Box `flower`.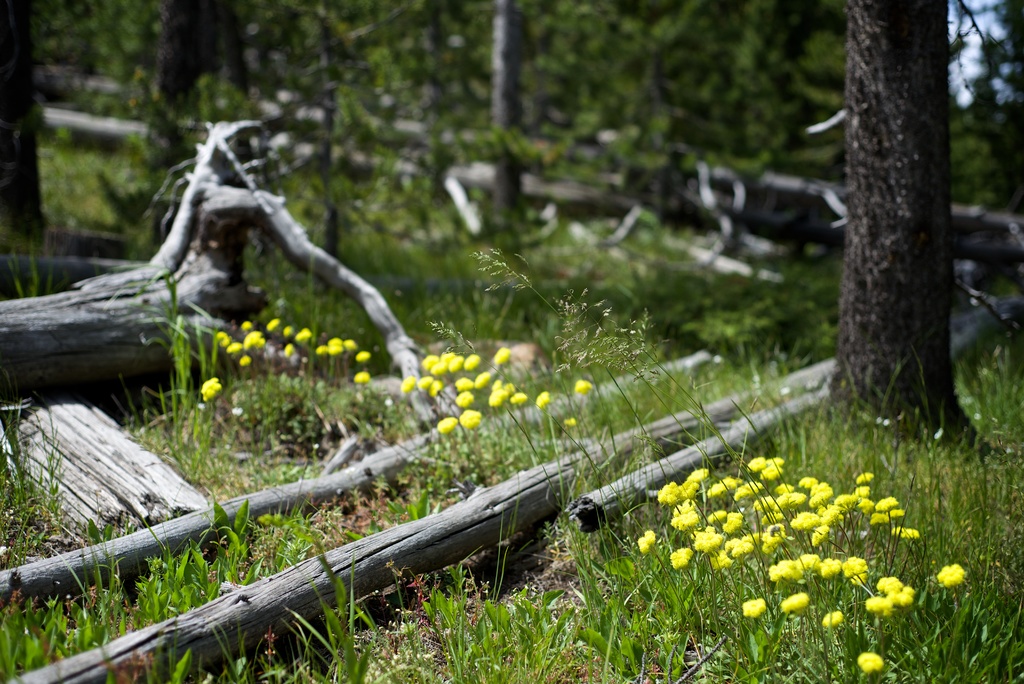
[458, 408, 481, 427].
